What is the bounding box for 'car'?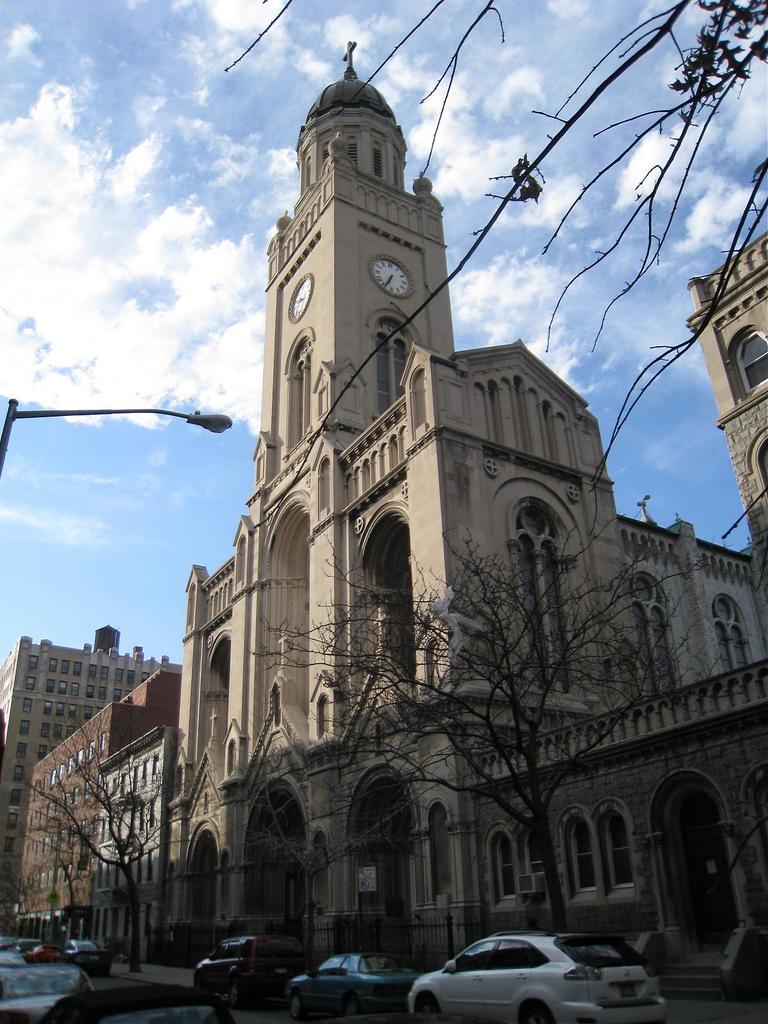
Rect(275, 953, 415, 1018).
